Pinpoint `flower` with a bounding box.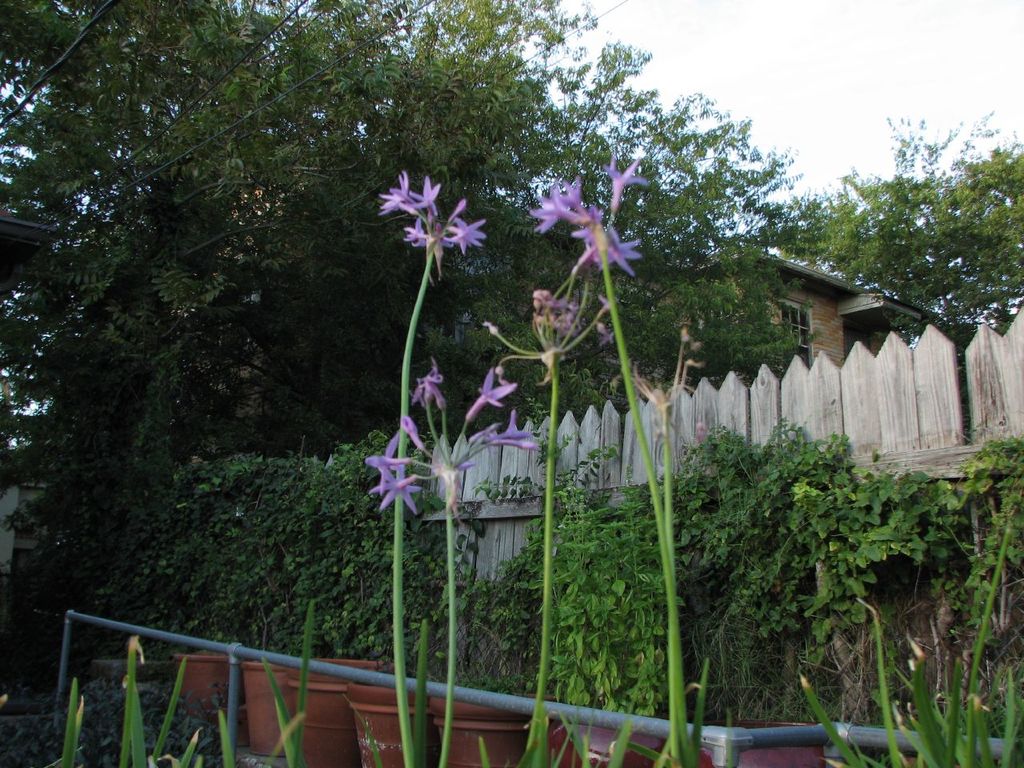
detection(529, 186, 590, 234).
